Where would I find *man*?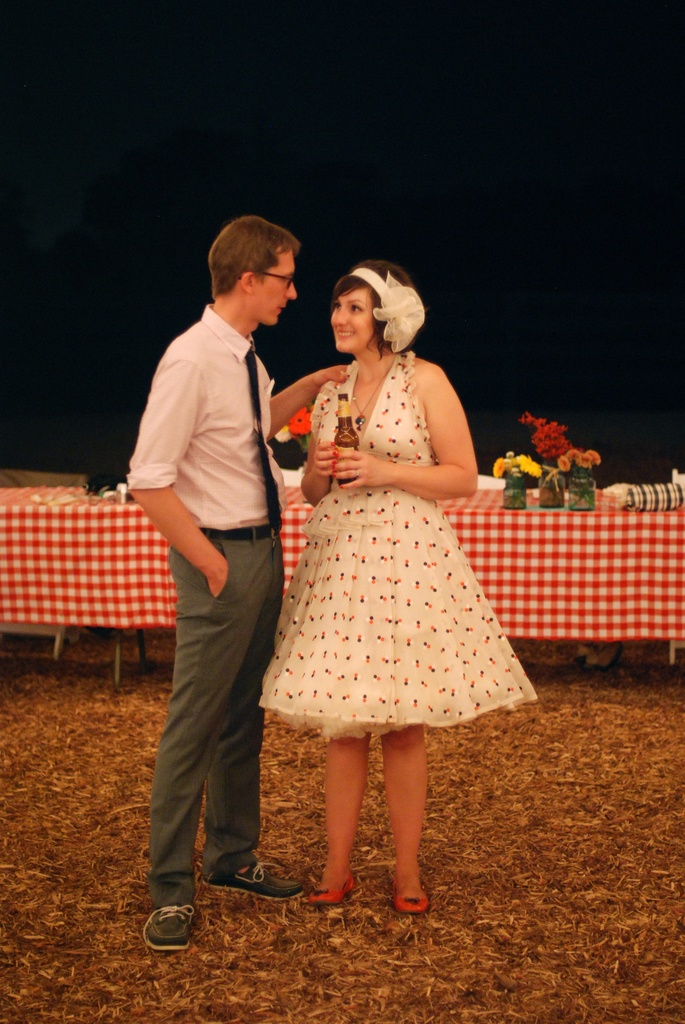
At 123/215/310/915.
